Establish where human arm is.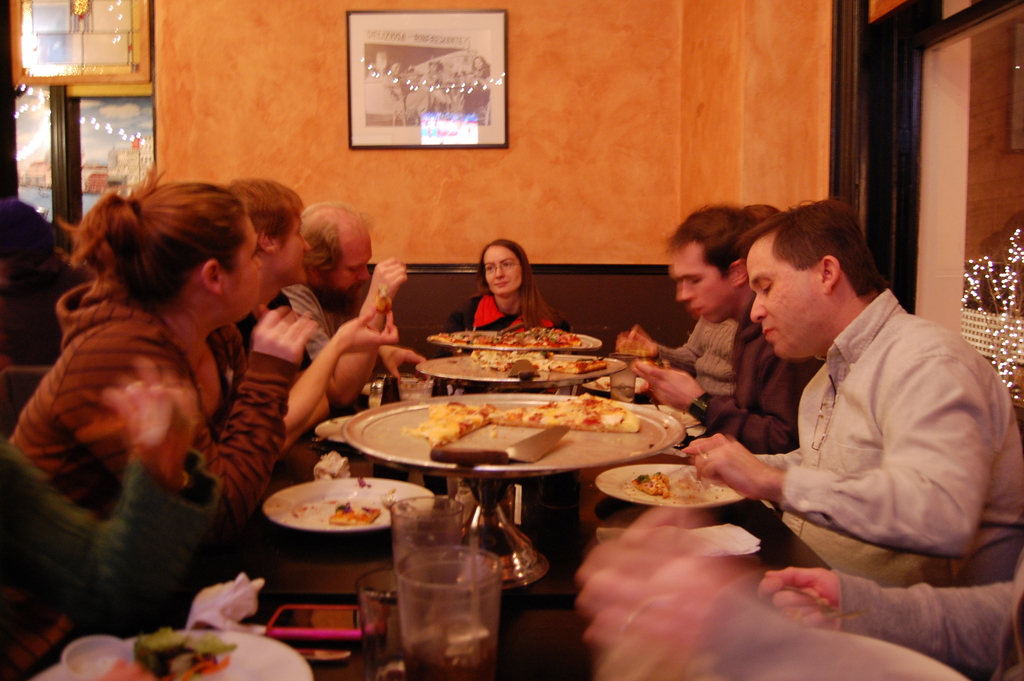
Established at [0,373,218,632].
